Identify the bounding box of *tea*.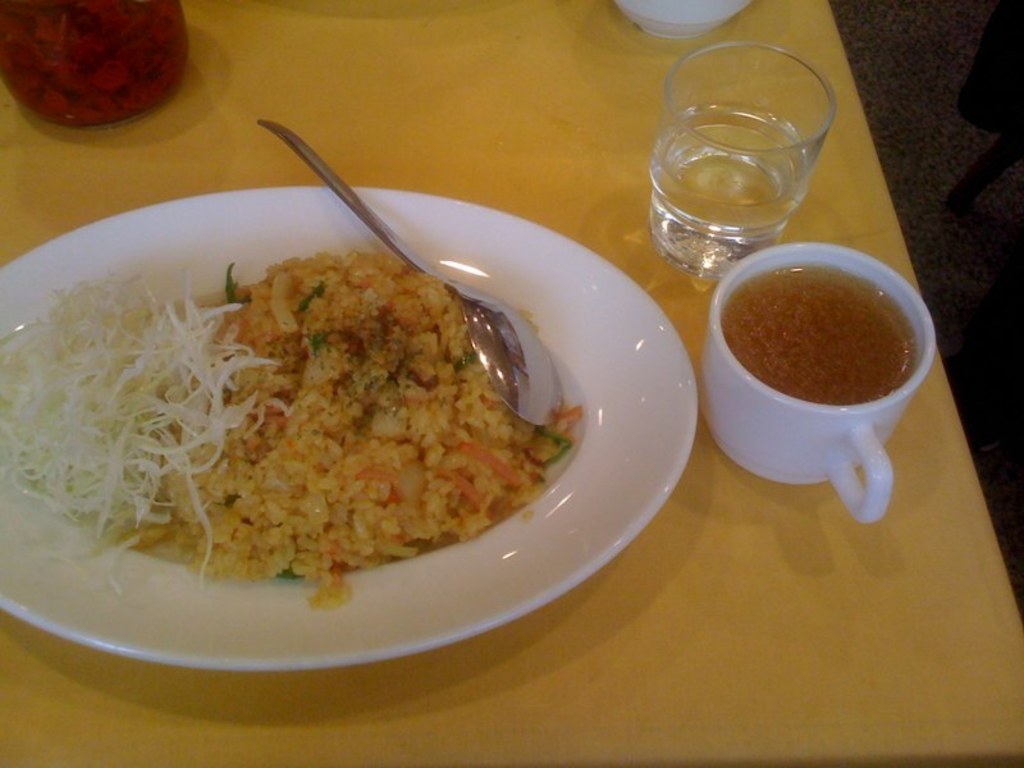
detection(726, 264, 915, 410).
